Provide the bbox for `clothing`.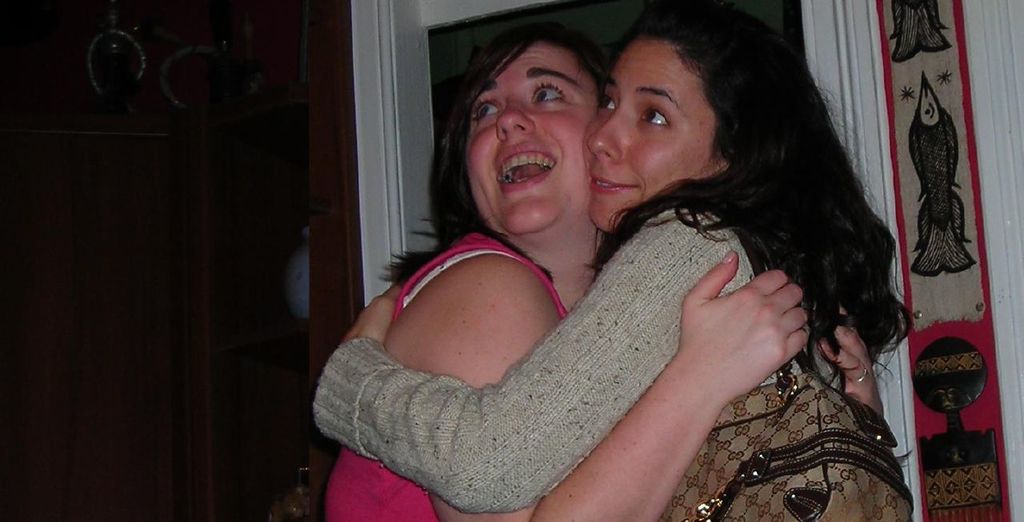
334 231 570 521.
